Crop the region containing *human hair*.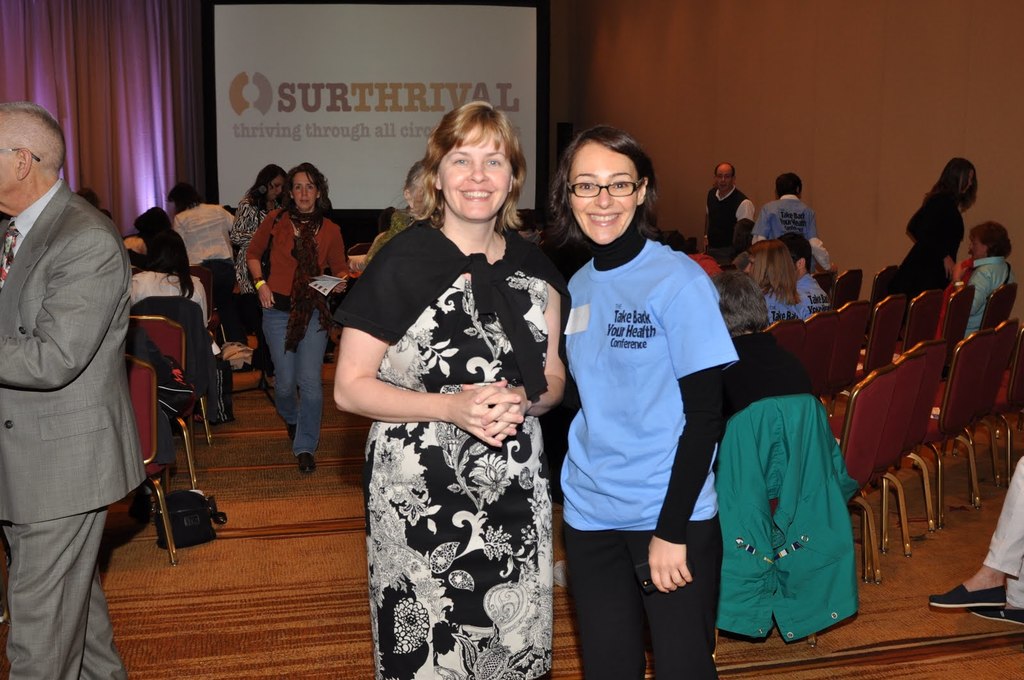
Crop region: [x1=922, y1=157, x2=978, y2=214].
